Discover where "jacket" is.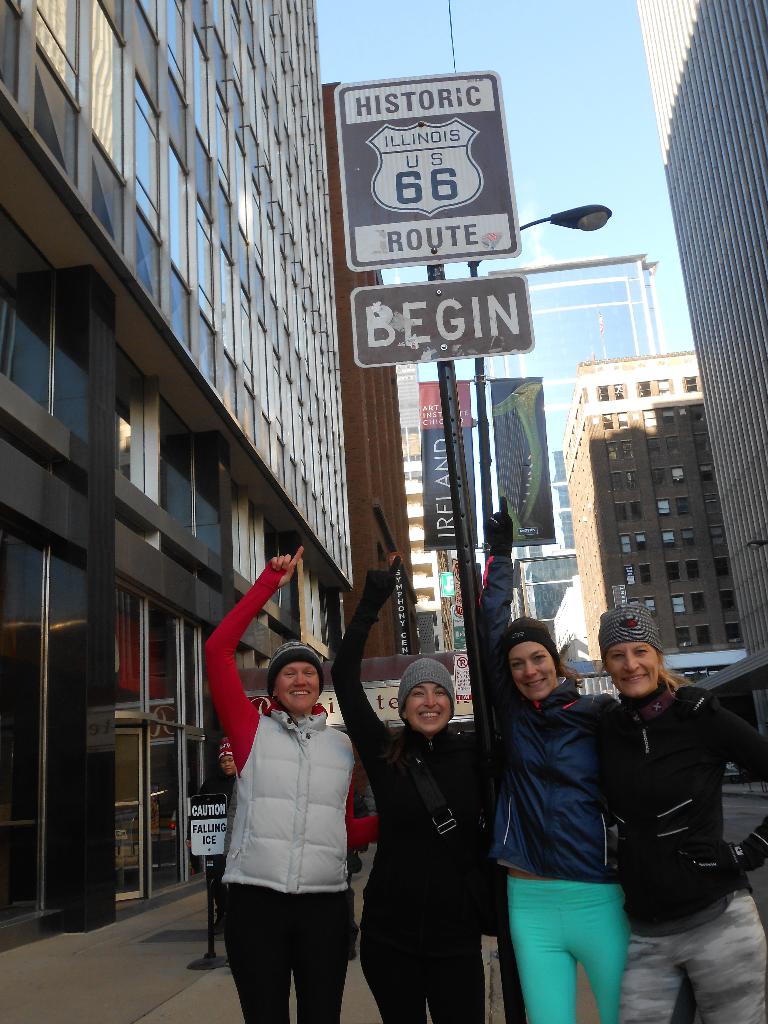
Discovered at (601, 685, 767, 934).
